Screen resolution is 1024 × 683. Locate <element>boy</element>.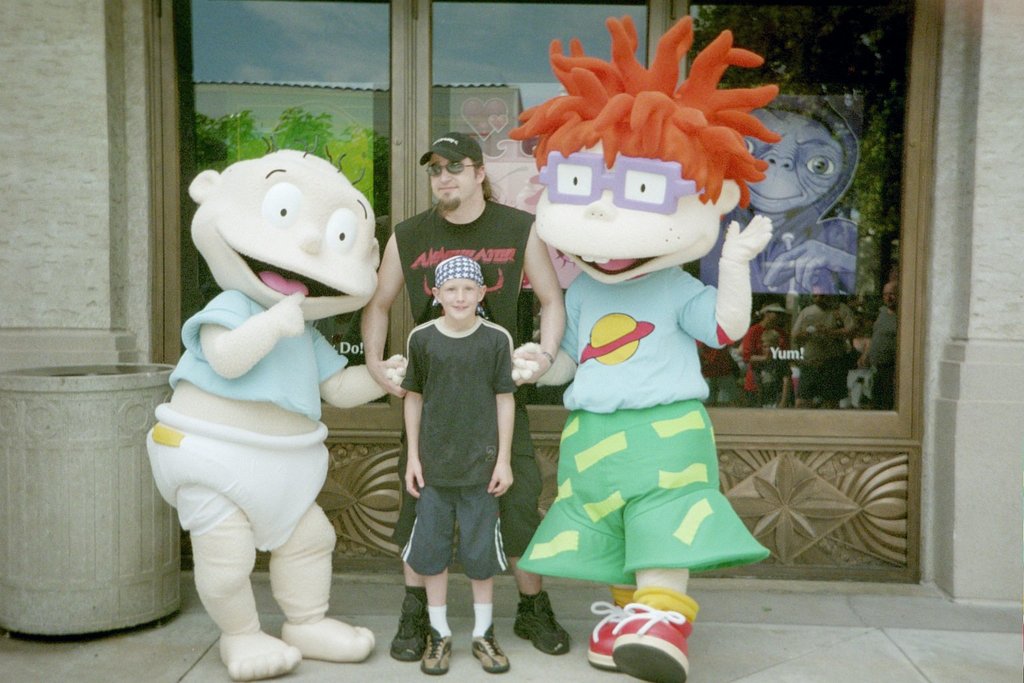
l=398, t=255, r=518, b=670.
